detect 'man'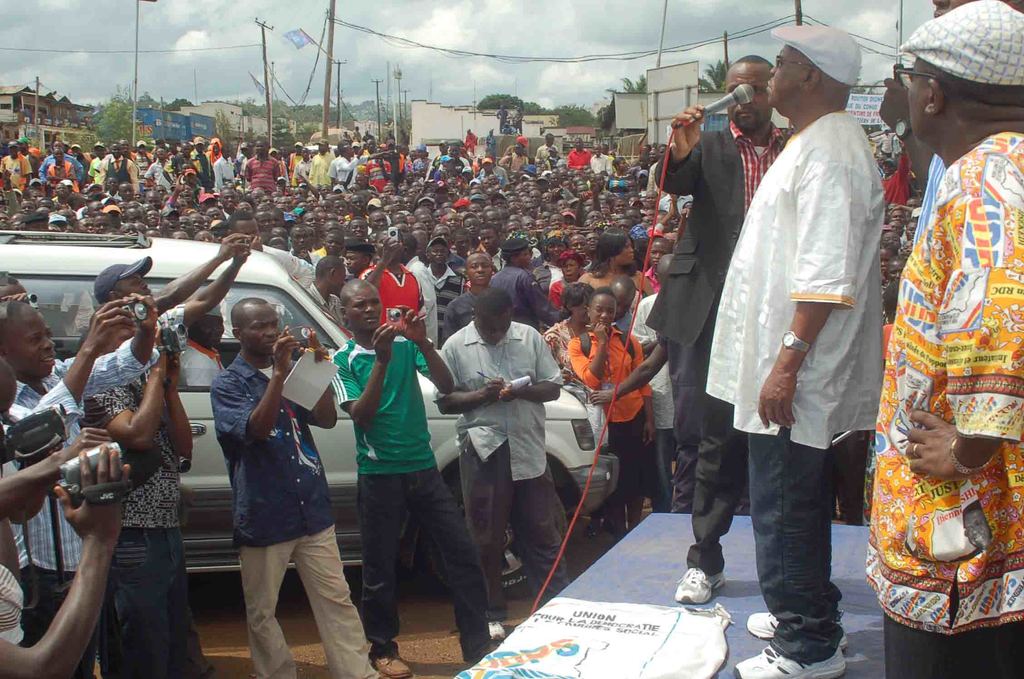
329, 275, 501, 678
